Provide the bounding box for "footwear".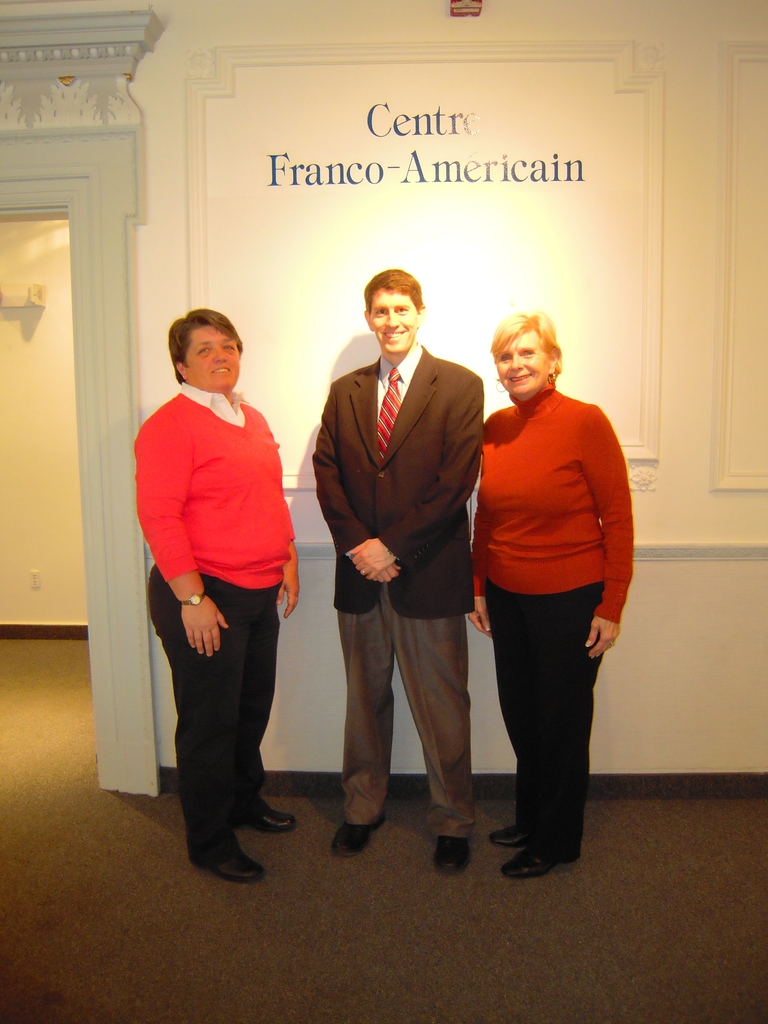
pyautogui.locateOnScreen(211, 851, 272, 886).
